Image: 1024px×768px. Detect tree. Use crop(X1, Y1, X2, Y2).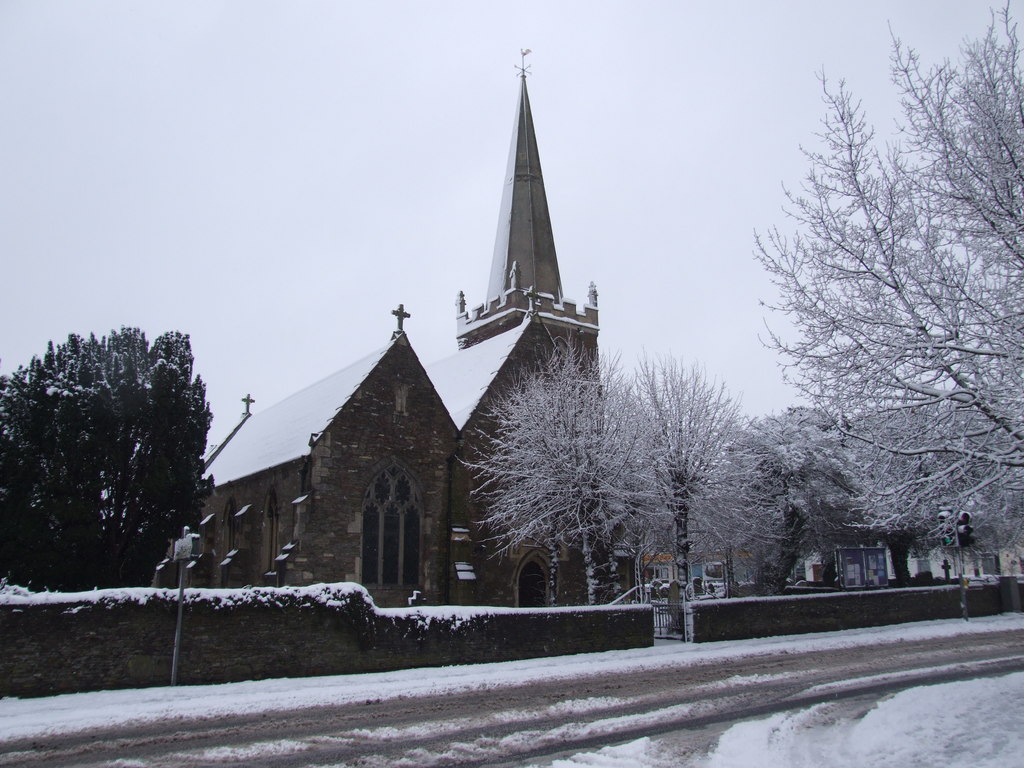
crop(726, 399, 854, 585).
